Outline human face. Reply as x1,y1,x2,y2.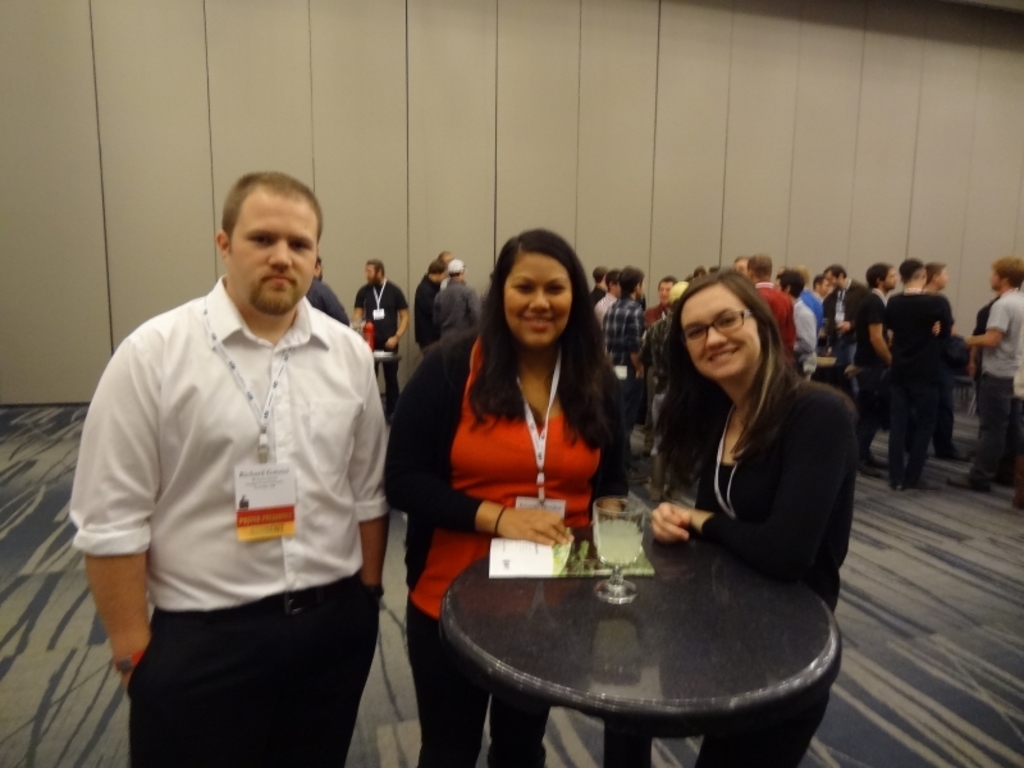
737,261,753,275.
